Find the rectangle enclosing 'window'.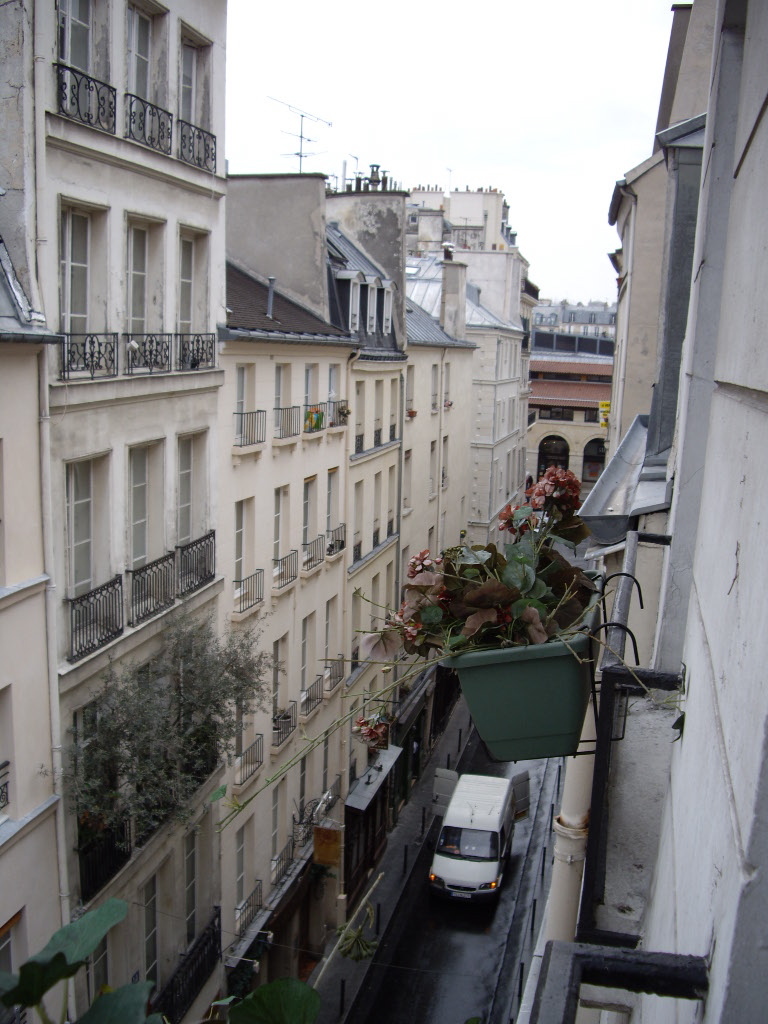
bbox=(431, 369, 440, 410).
